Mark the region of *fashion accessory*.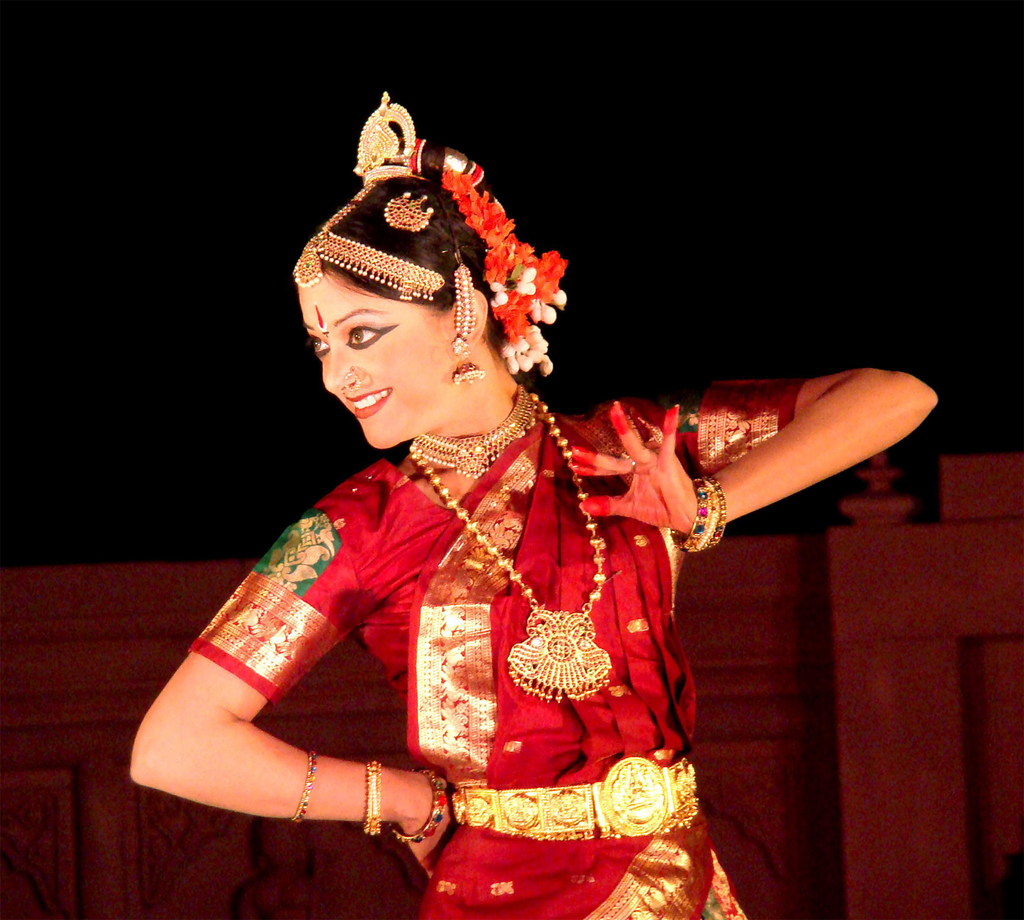
Region: box=[404, 376, 539, 478].
